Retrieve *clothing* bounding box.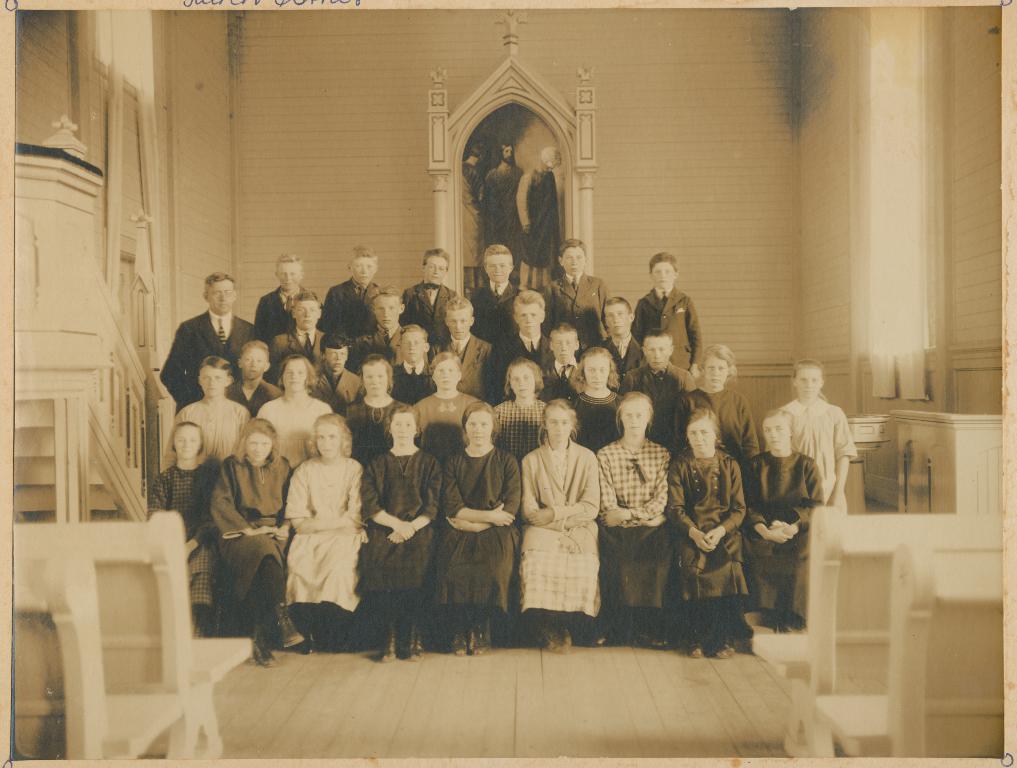
Bounding box: locate(215, 454, 294, 615).
